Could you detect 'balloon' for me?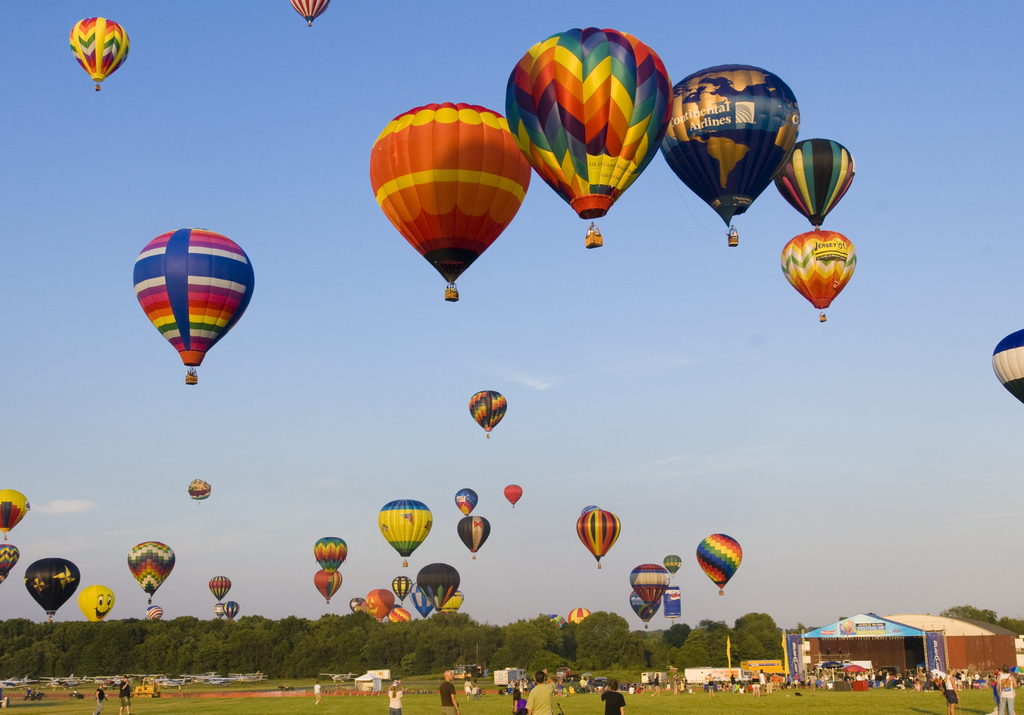
Detection result: 628, 589, 662, 623.
